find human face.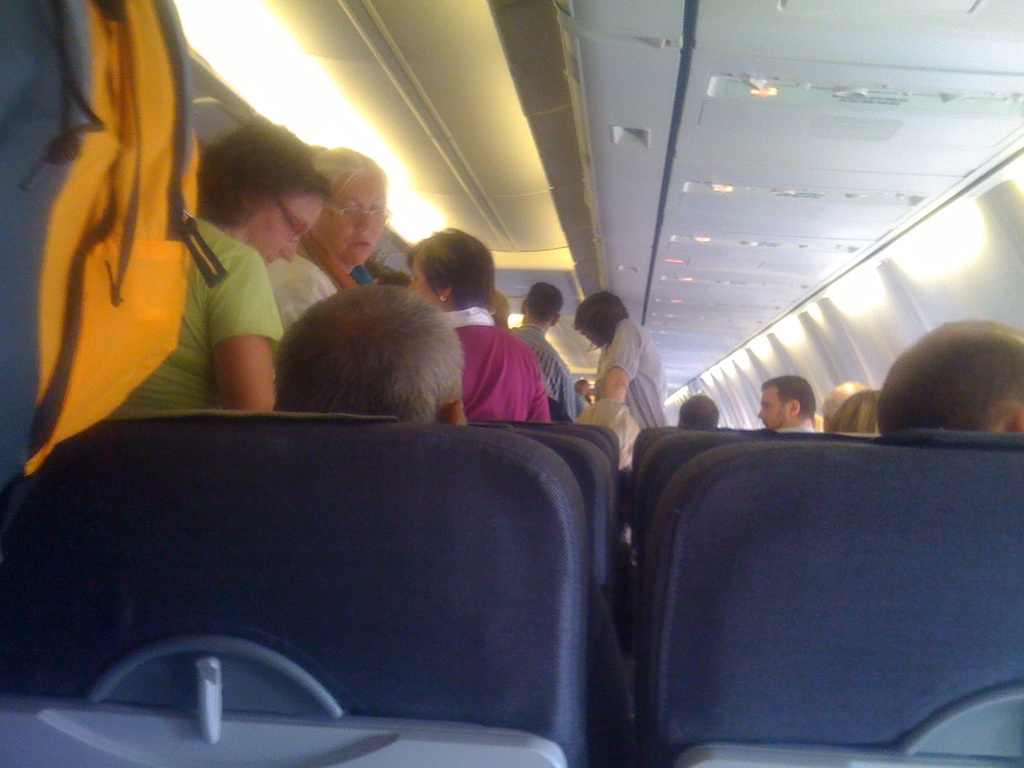
locate(247, 195, 324, 262).
